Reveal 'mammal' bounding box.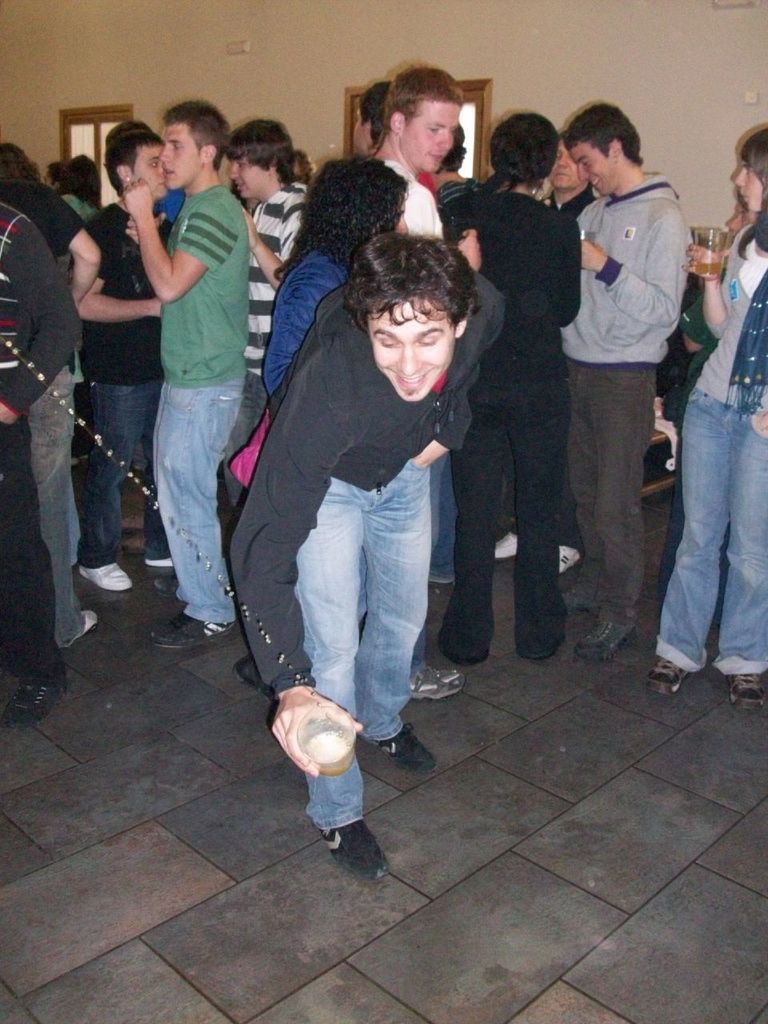
Revealed: Rect(225, 116, 308, 507).
